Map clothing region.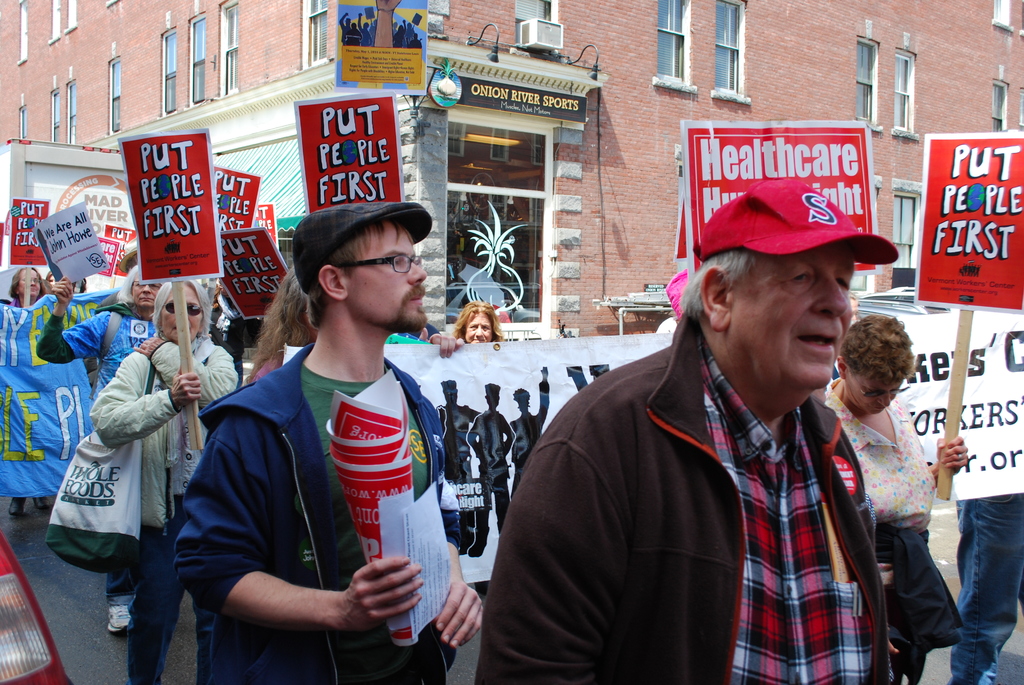
Mapped to <region>950, 489, 1023, 684</region>.
